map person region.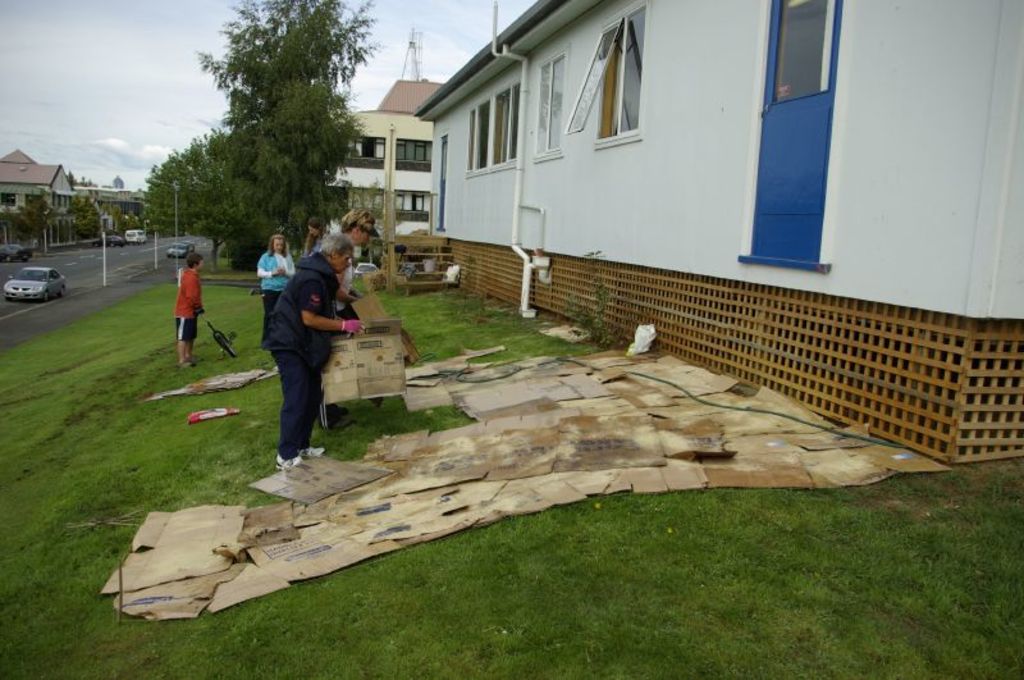
Mapped to left=325, top=209, right=370, bottom=425.
